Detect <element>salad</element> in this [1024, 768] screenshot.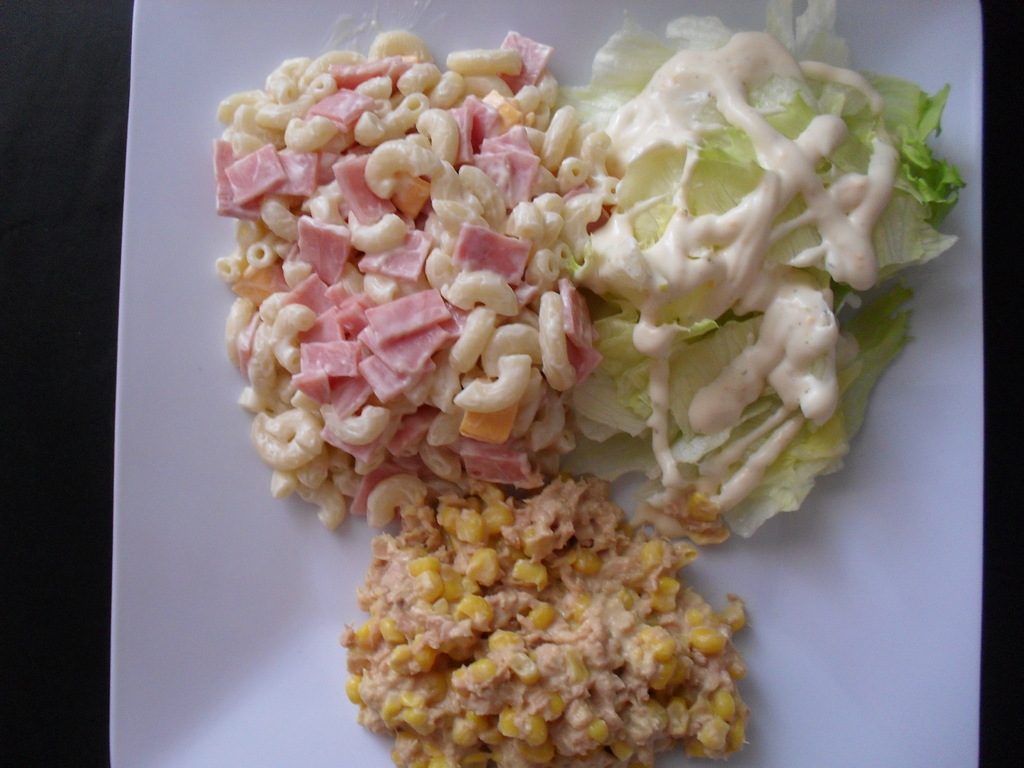
Detection: left=202, top=0, right=969, bottom=767.
